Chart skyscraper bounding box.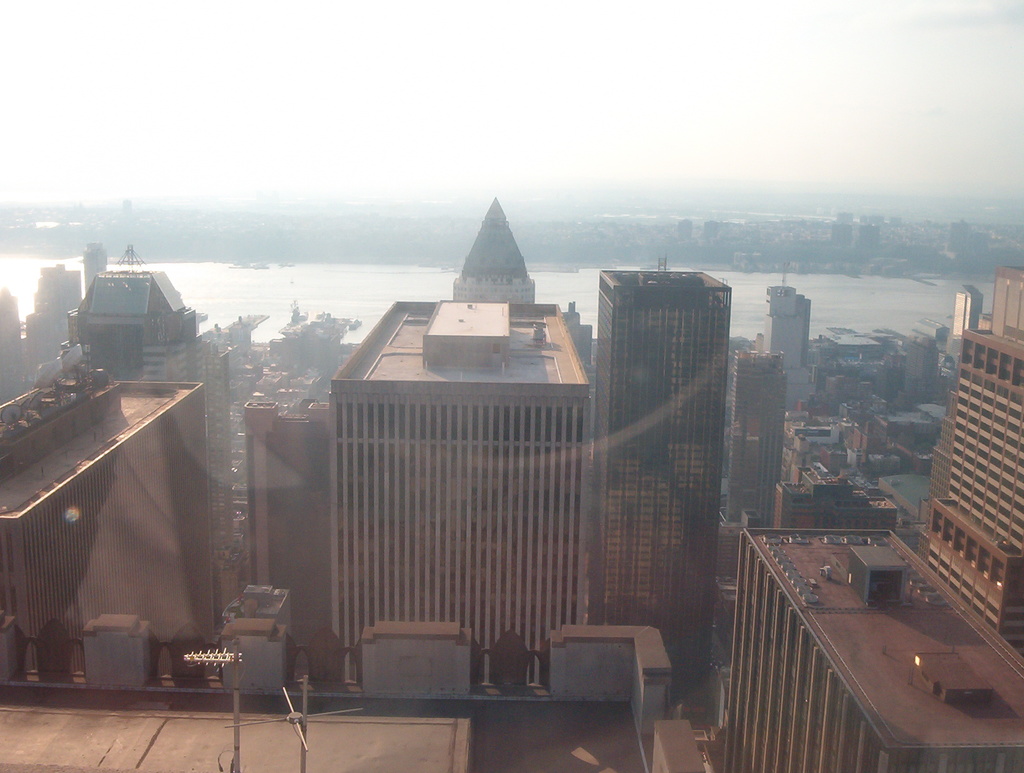
Charted: <region>917, 243, 1021, 658</region>.
